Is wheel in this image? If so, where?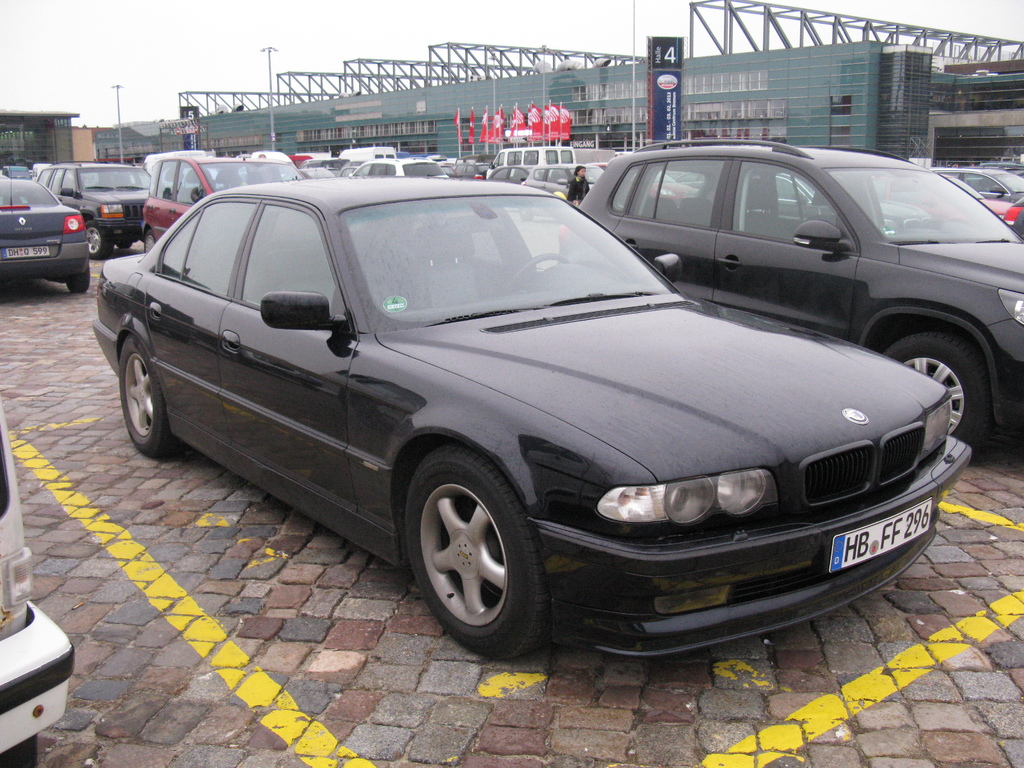
Yes, at 84/221/113/261.
